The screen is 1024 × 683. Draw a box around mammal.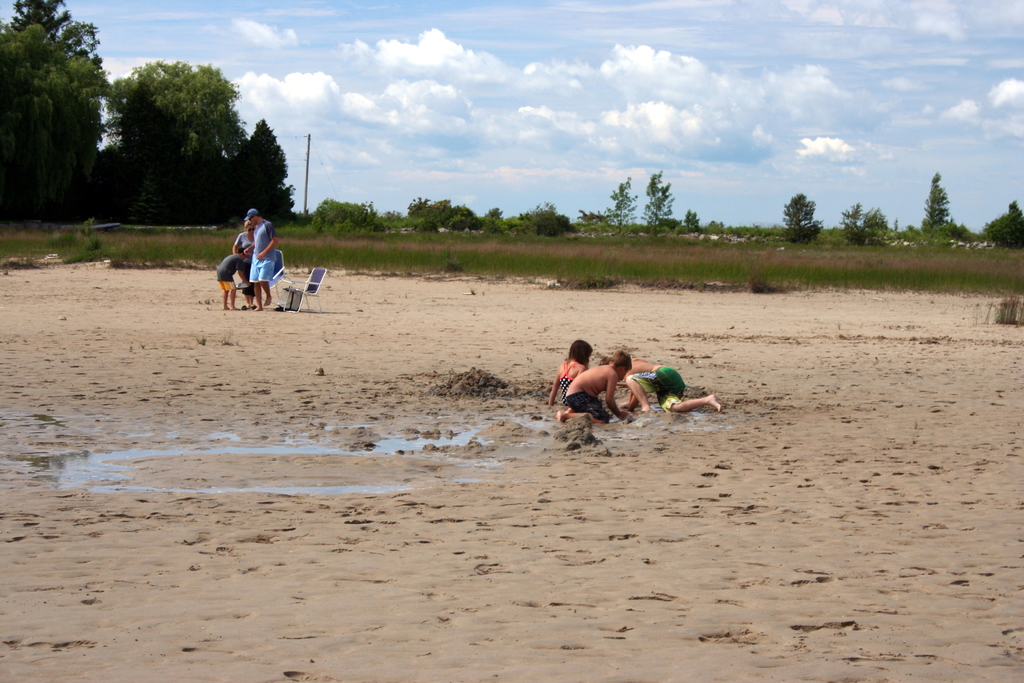
{"x1": 214, "y1": 247, "x2": 250, "y2": 308}.
